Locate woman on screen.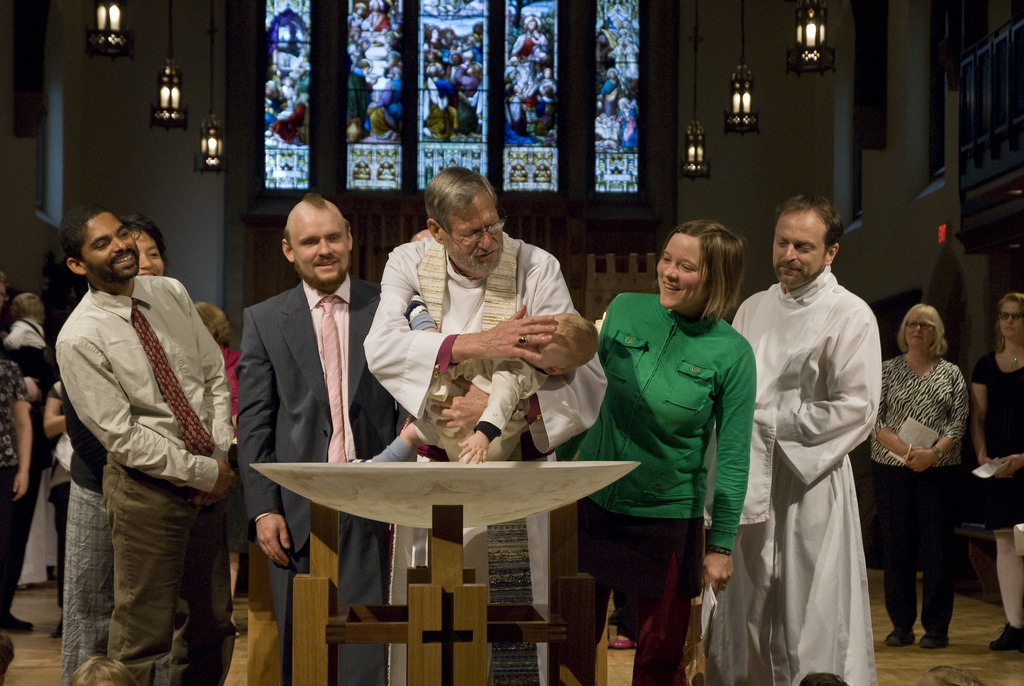
On screen at {"left": 582, "top": 213, "right": 768, "bottom": 663}.
